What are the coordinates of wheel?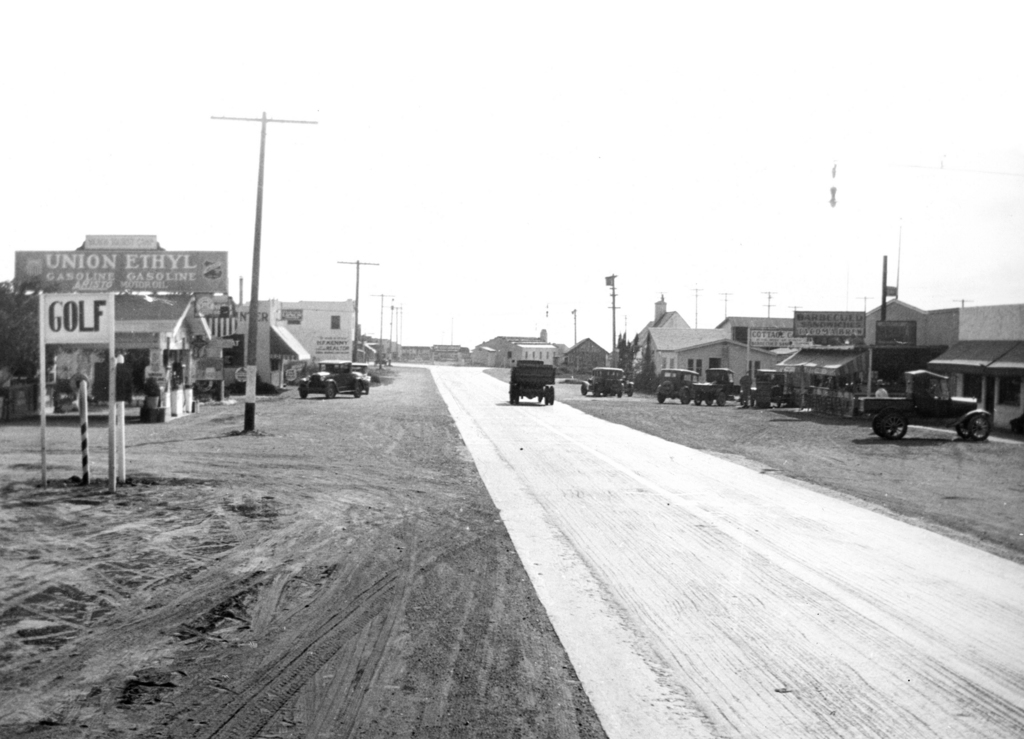
(513, 394, 522, 403).
